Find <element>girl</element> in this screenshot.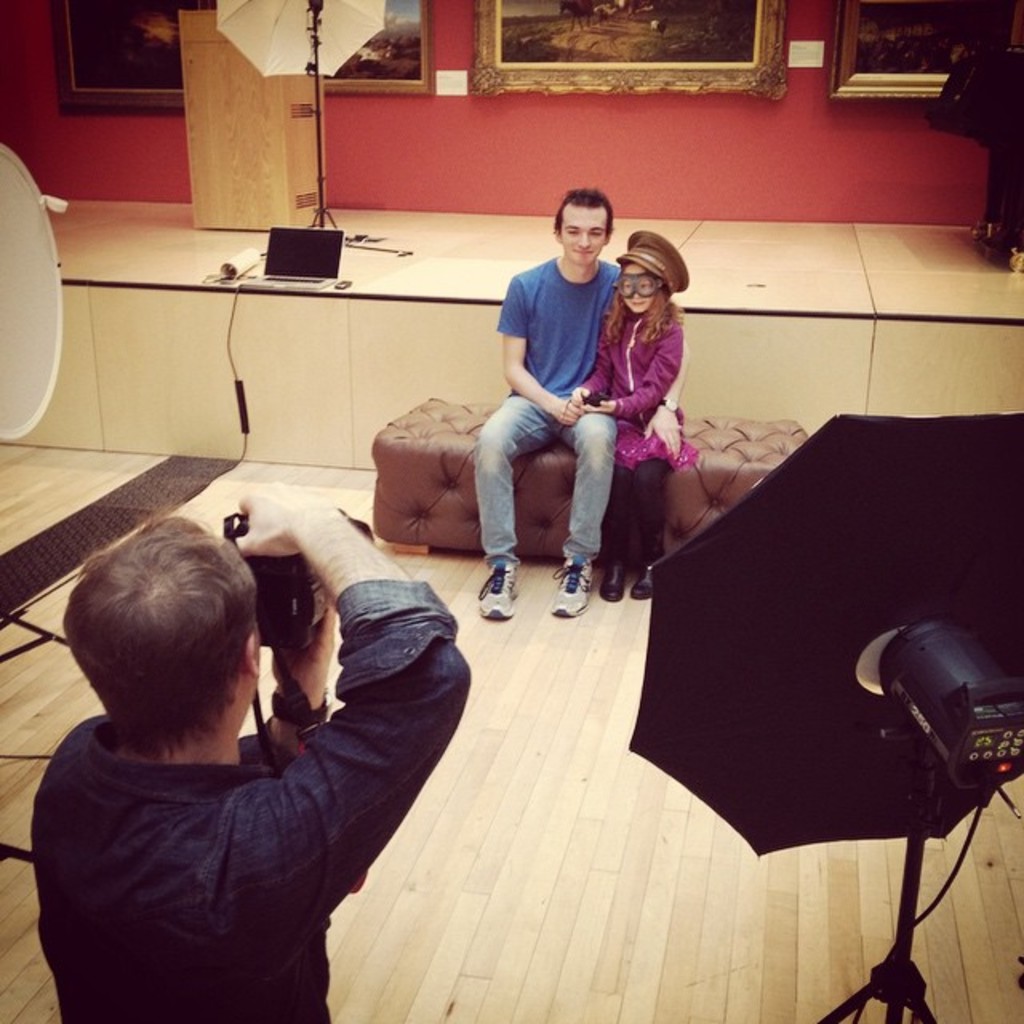
The bounding box for <element>girl</element> is bbox=(570, 229, 702, 606).
